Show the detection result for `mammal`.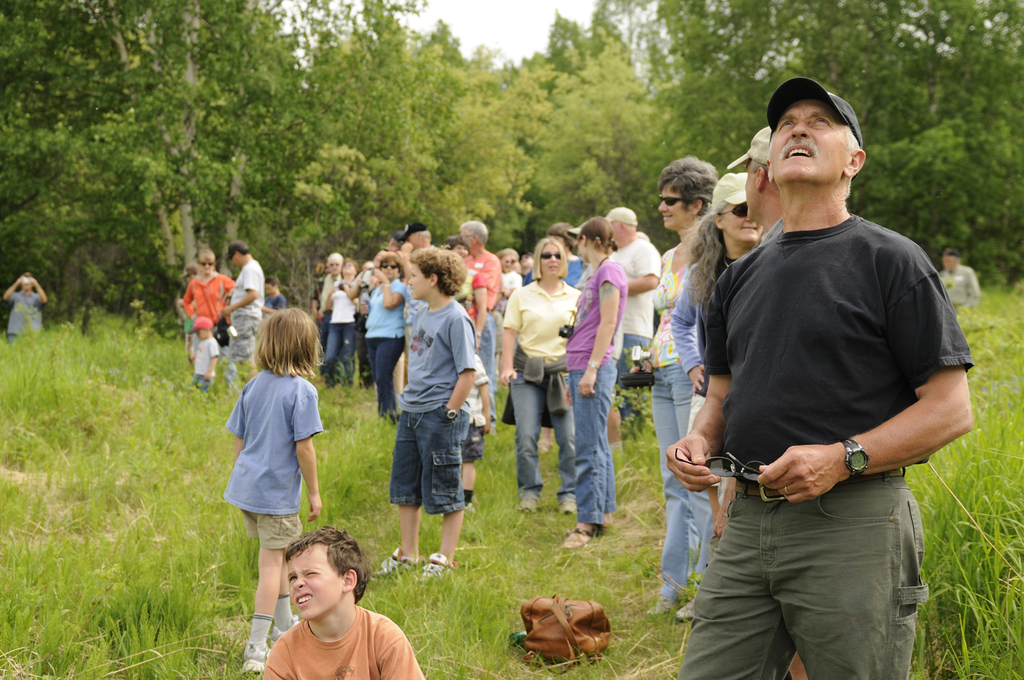
(931,247,981,313).
